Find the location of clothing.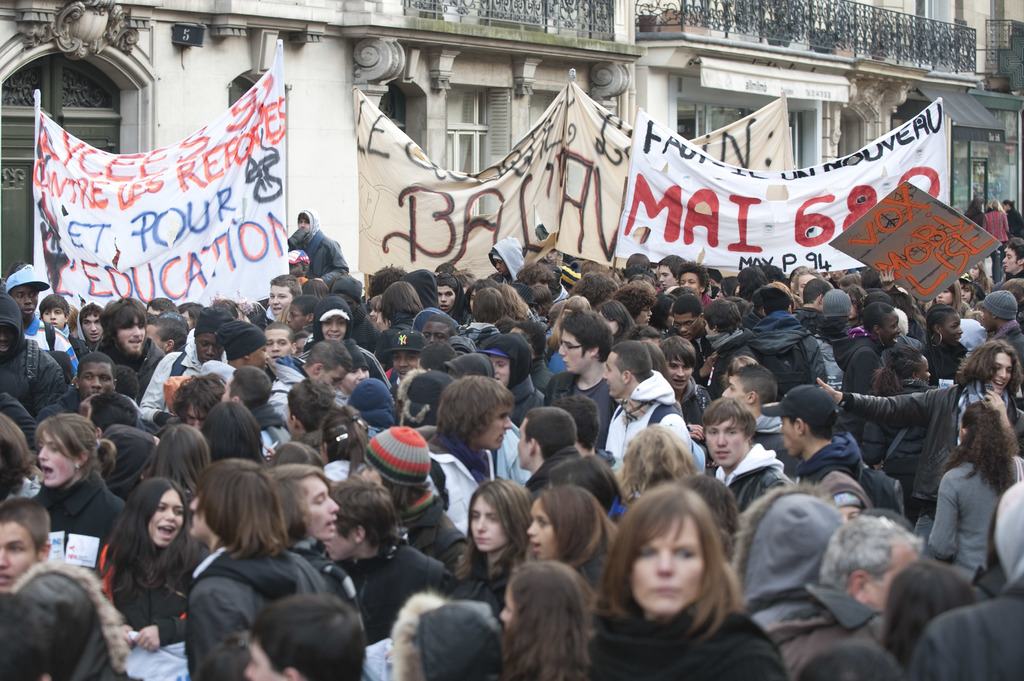
Location: <bbox>471, 534, 531, 633</bbox>.
